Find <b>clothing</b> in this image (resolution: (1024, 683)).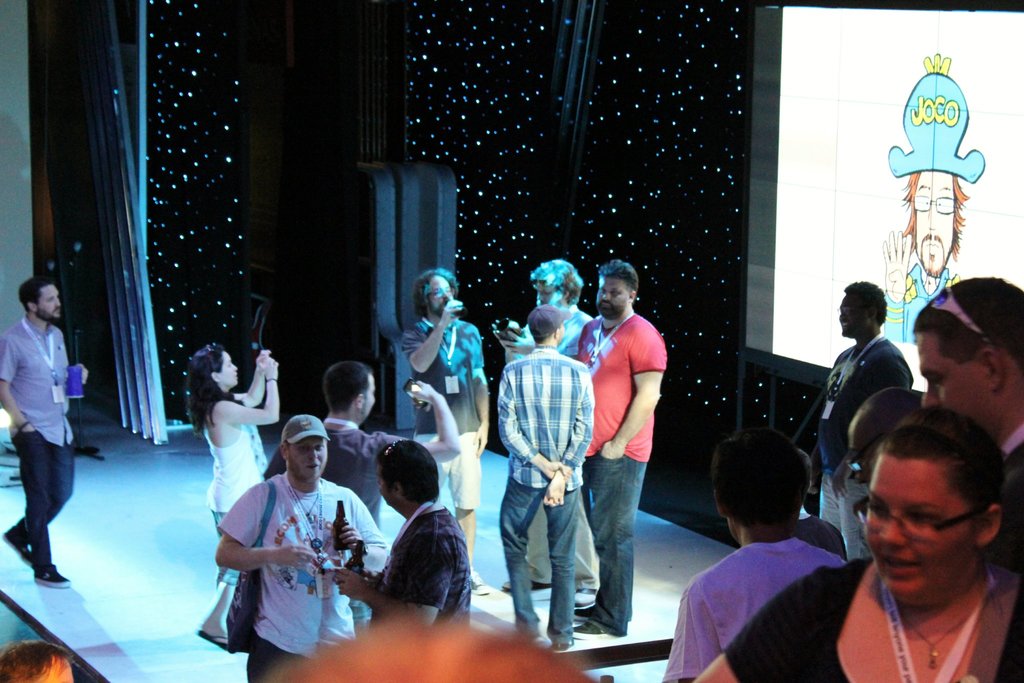
{"x1": 874, "y1": 259, "x2": 962, "y2": 347}.
